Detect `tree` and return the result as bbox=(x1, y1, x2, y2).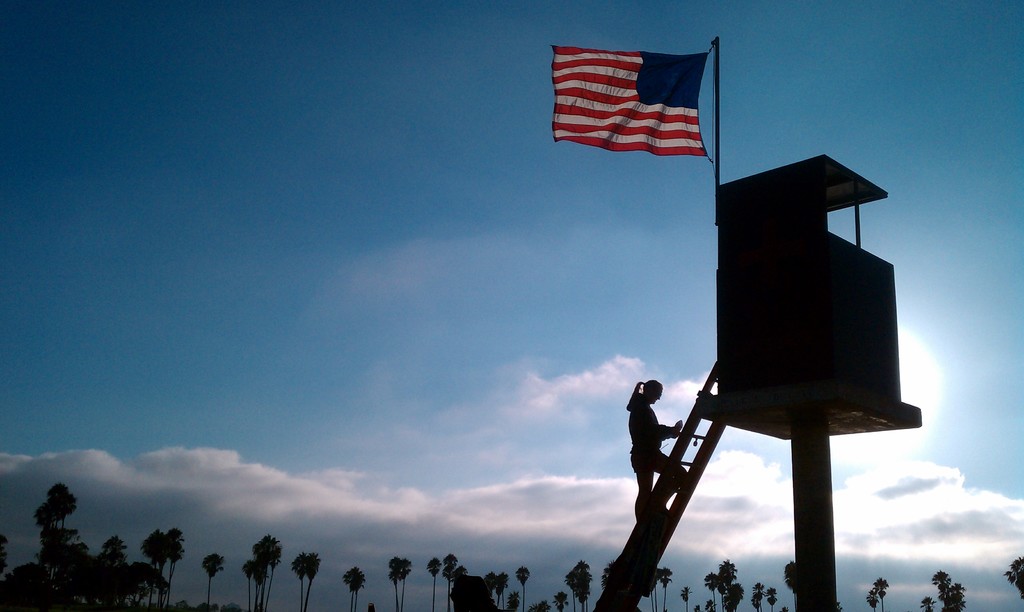
bbox=(515, 568, 530, 610).
